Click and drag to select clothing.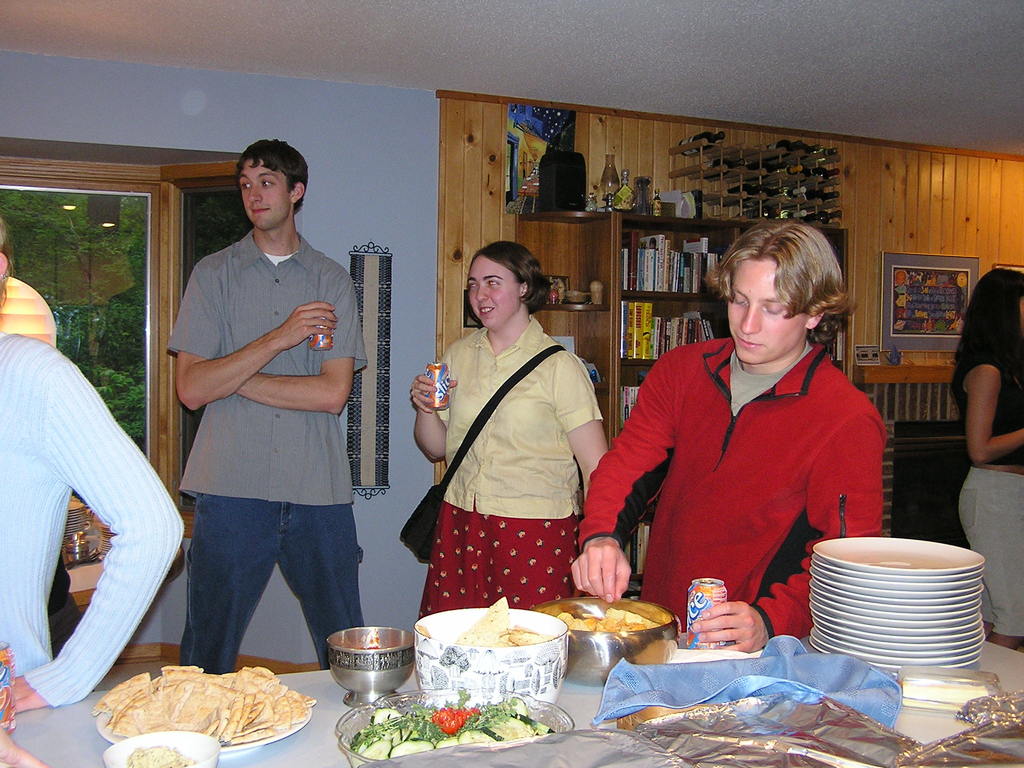
Selection: [563,313,921,664].
